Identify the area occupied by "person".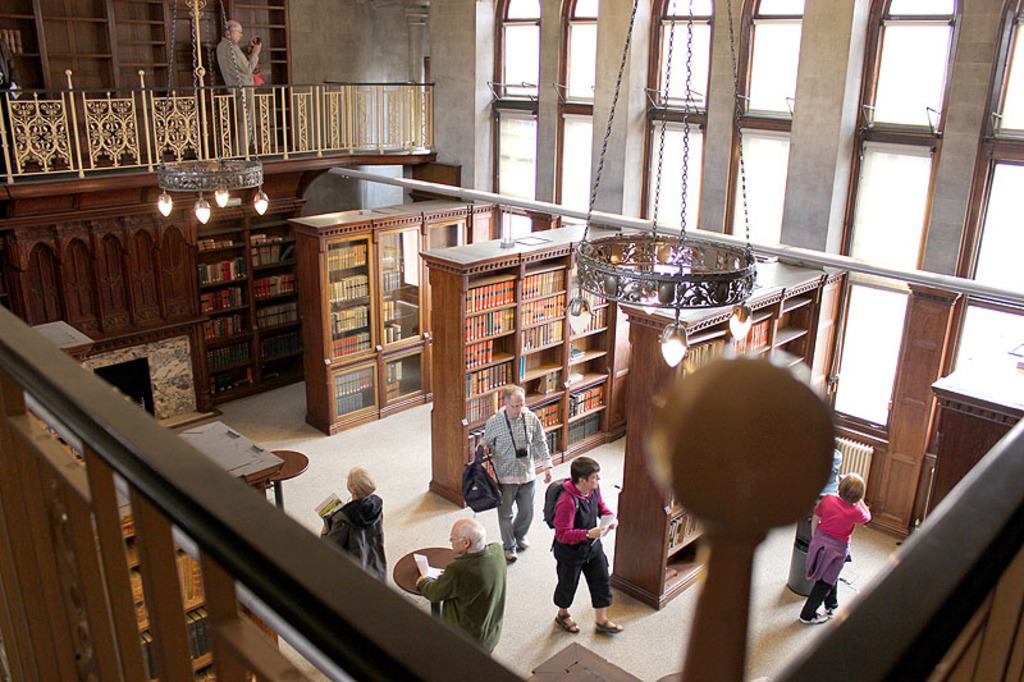
Area: bbox=(474, 377, 550, 562).
